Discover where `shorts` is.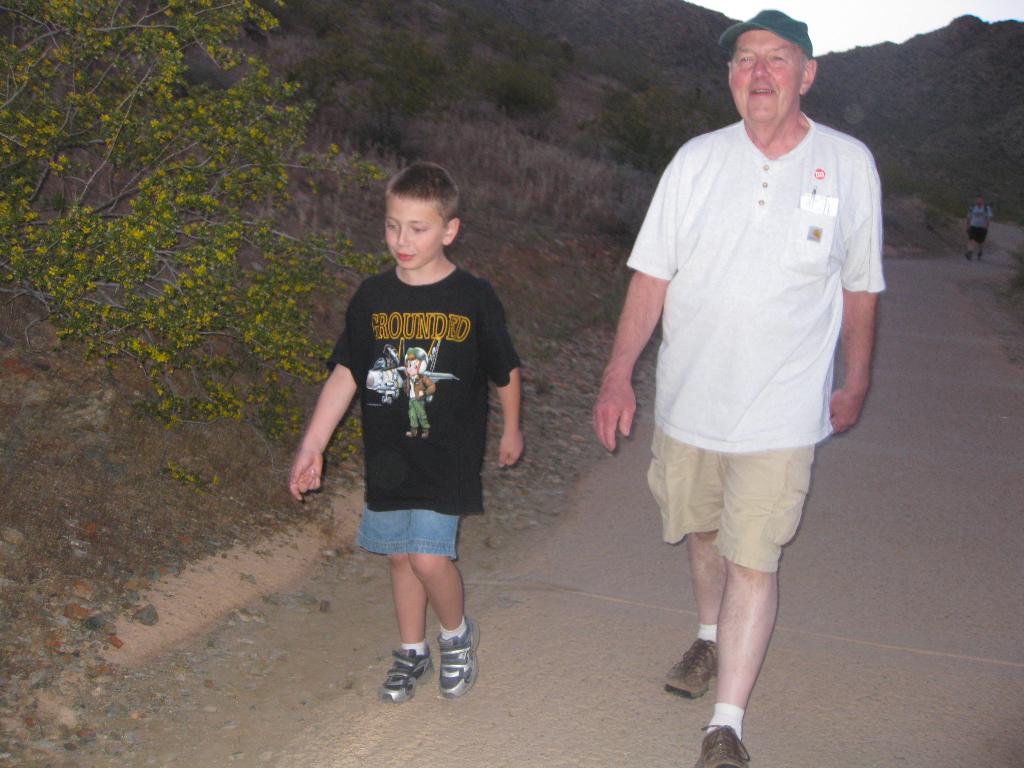
Discovered at {"left": 639, "top": 440, "right": 836, "bottom": 561}.
